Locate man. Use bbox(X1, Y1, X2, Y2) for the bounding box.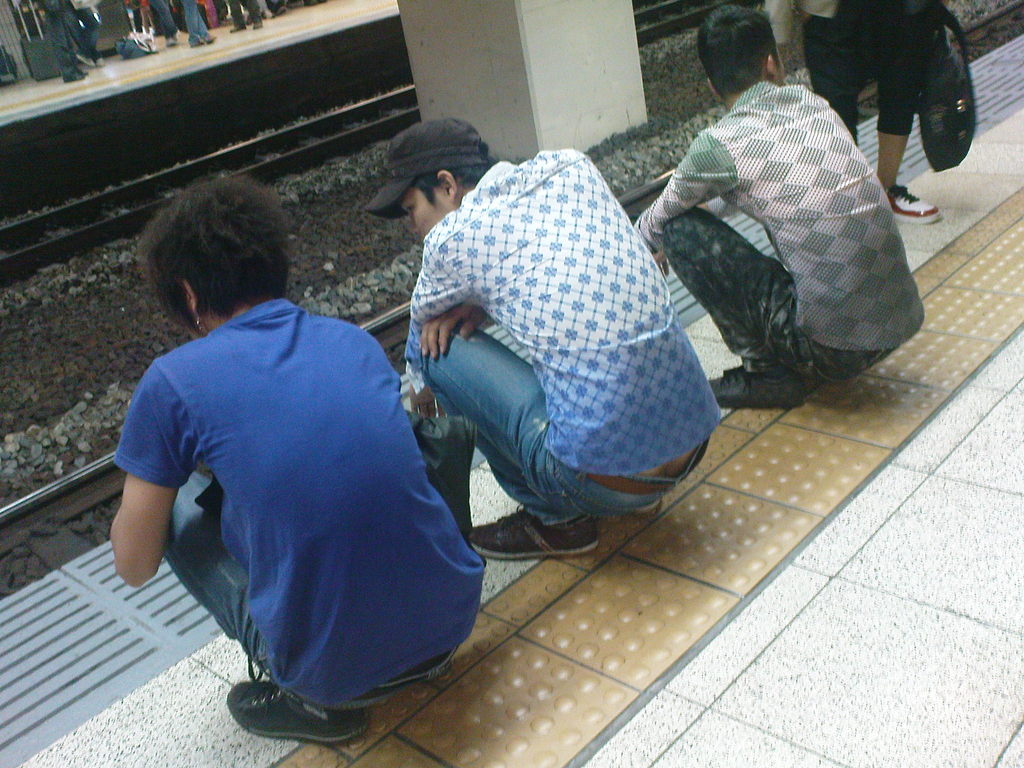
bbox(401, 115, 726, 553).
